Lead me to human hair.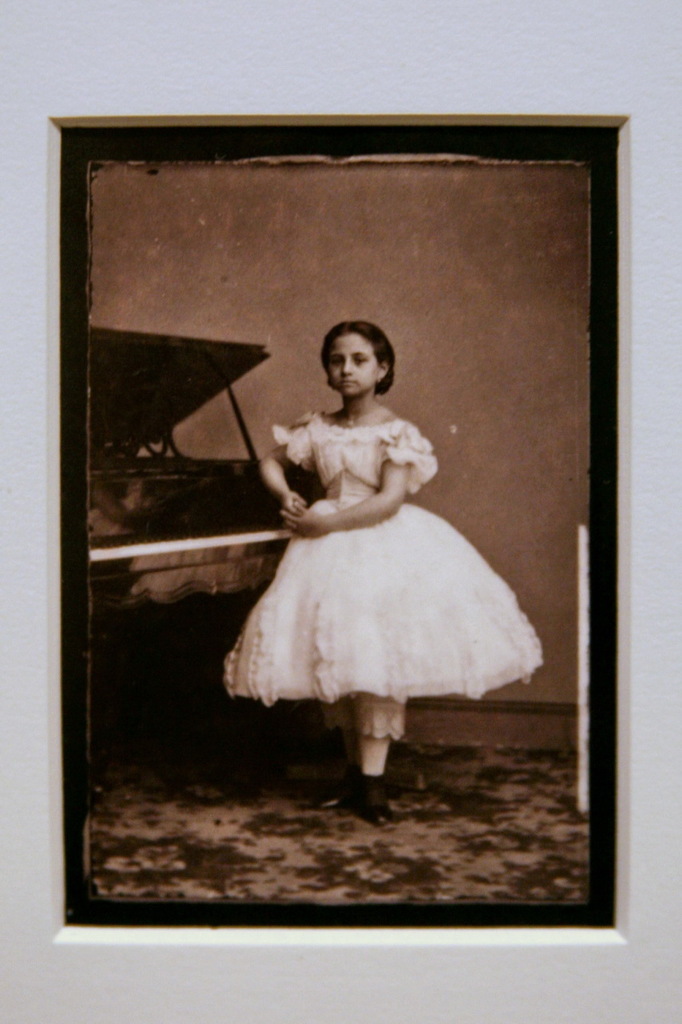
Lead to (left=316, top=314, right=401, bottom=401).
